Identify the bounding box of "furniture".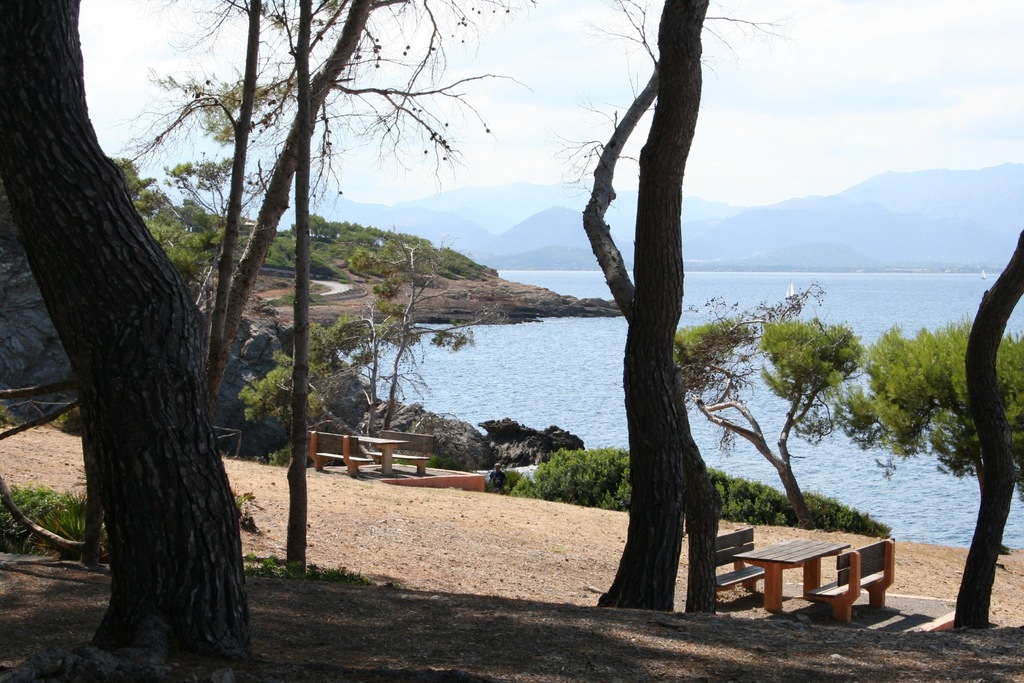
l=715, t=528, r=763, b=589.
